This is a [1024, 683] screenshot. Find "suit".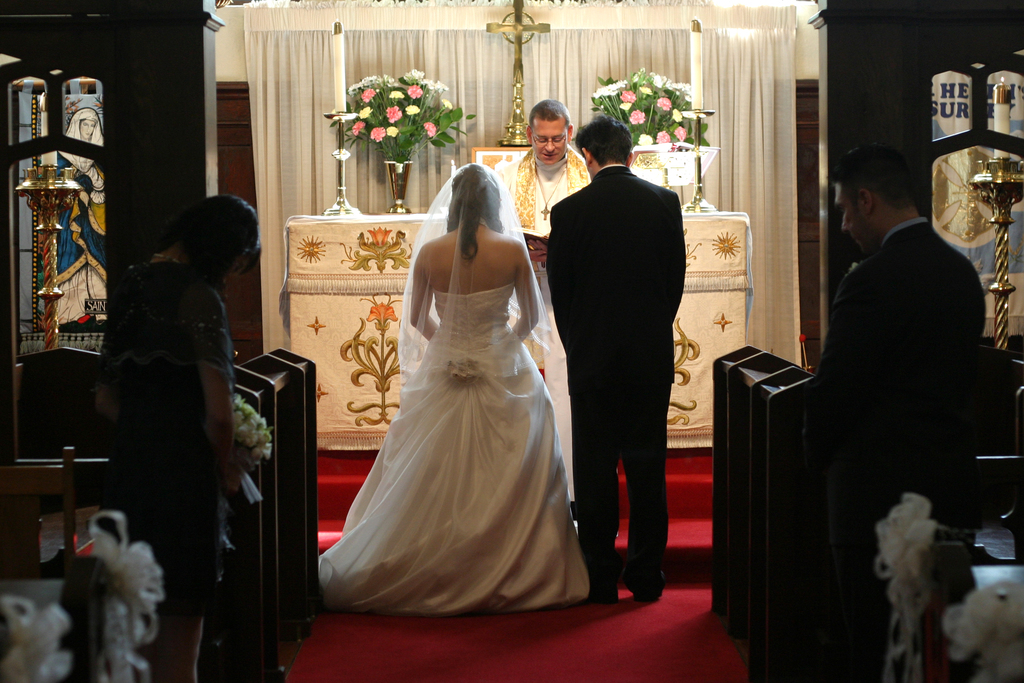
Bounding box: {"left": 809, "top": 213, "right": 980, "bottom": 682}.
